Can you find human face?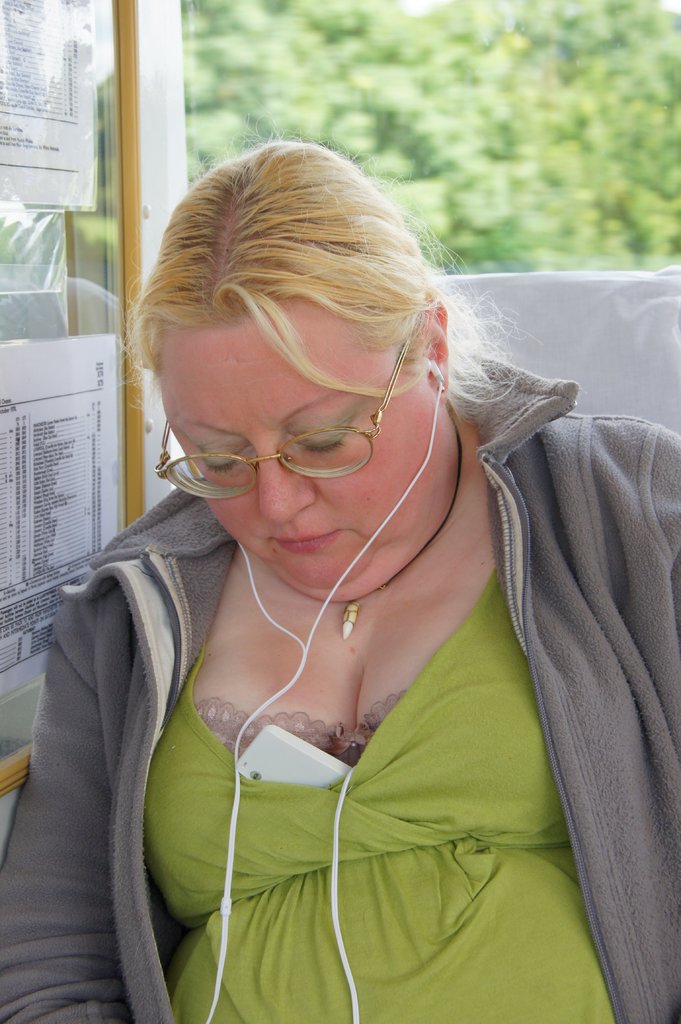
Yes, bounding box: [x1=157, y1=302, x2=442, y2=589].
